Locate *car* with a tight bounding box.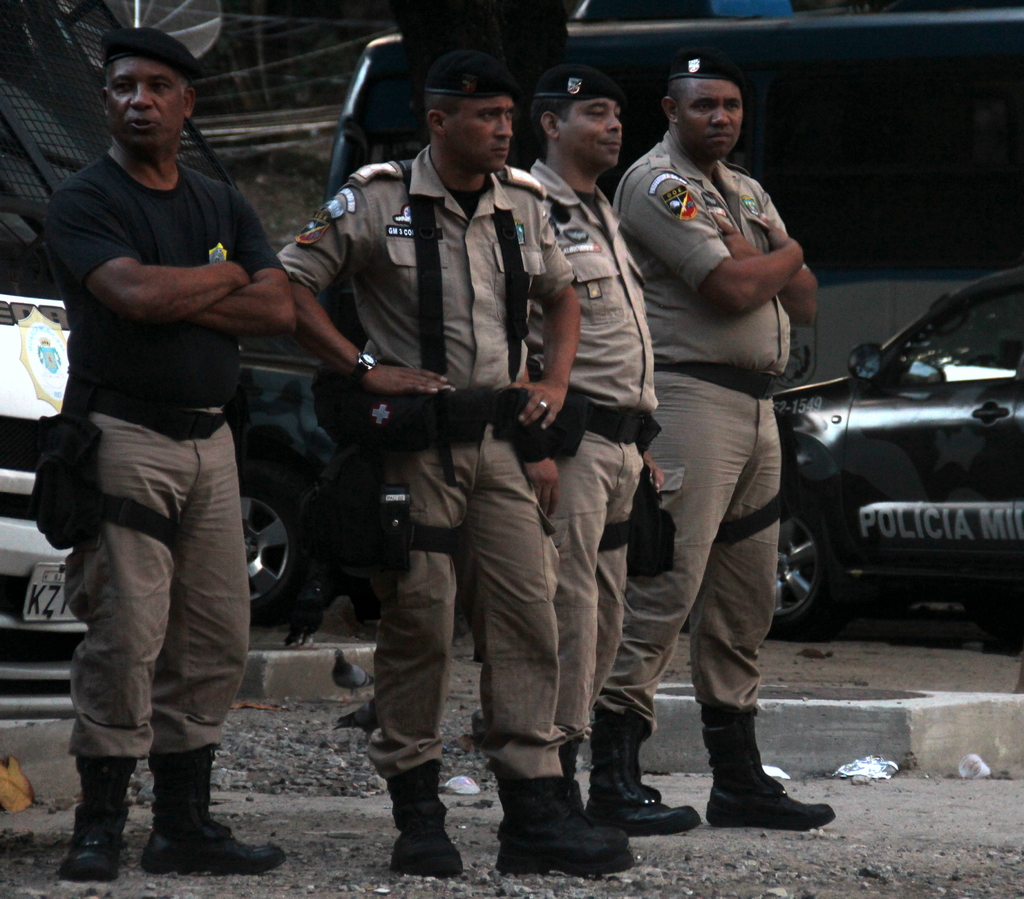
0,204,101,636.
